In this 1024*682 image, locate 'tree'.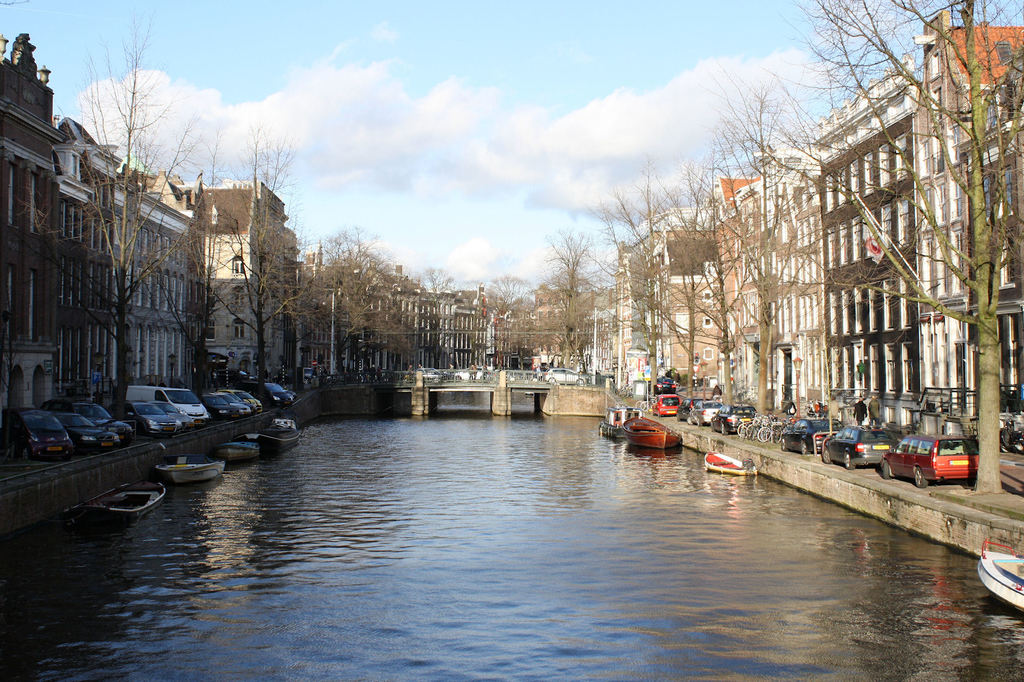
Bounding box: [776, 3, 1014, 492].
